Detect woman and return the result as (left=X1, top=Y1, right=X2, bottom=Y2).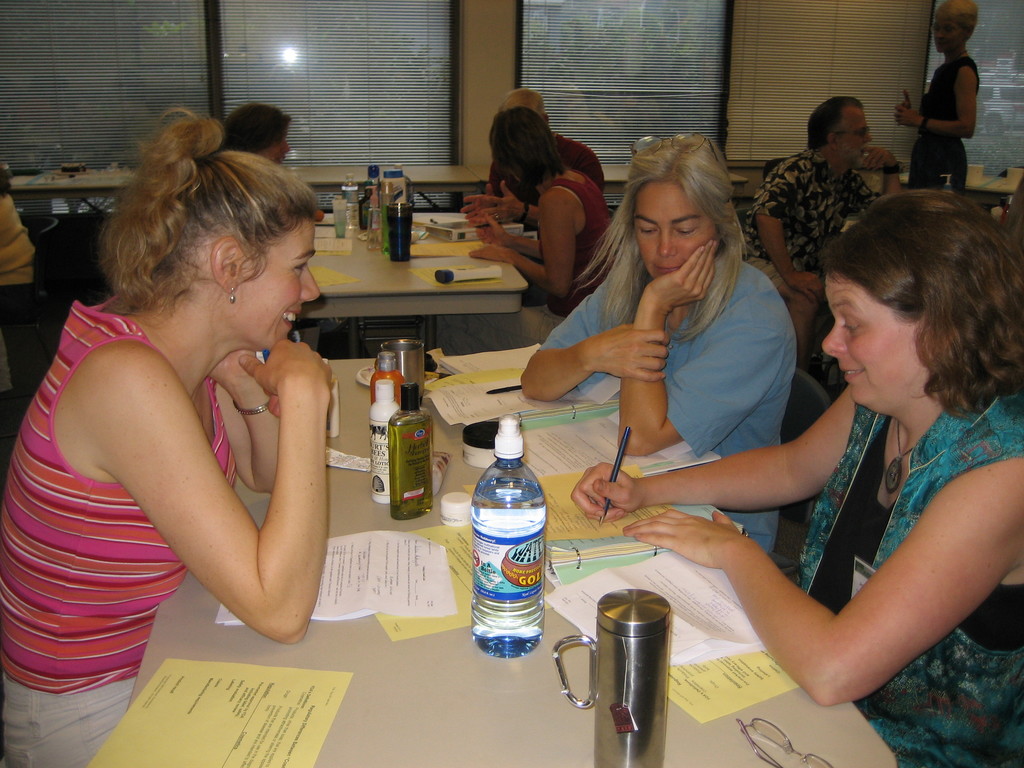
(left=469, top=109, right=608, bottom=344).
